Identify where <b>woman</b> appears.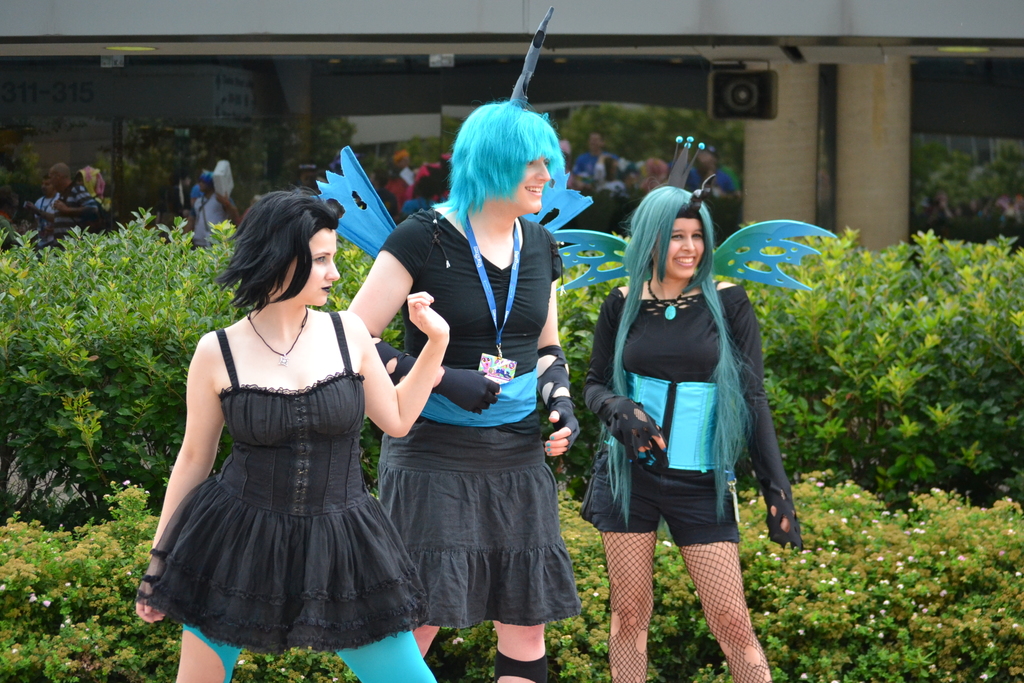
Appears at 582:131:806:682.
